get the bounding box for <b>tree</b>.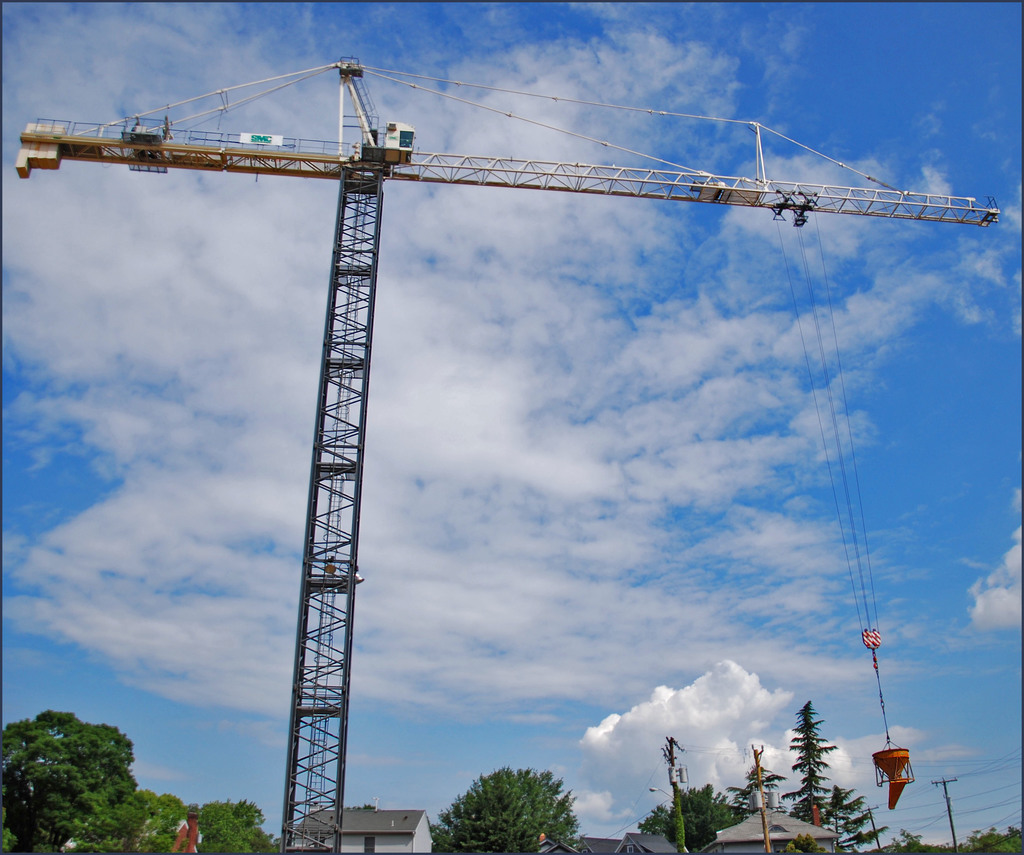
region(774, 832, 818, 854).
